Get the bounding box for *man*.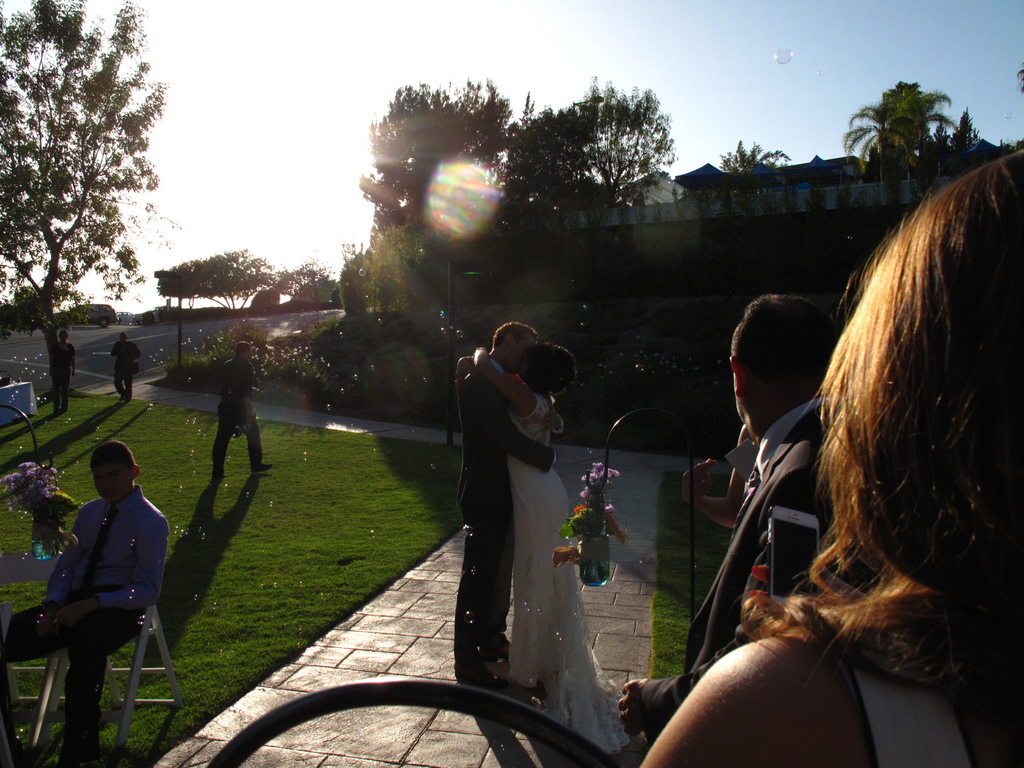
452:324:570:689.
